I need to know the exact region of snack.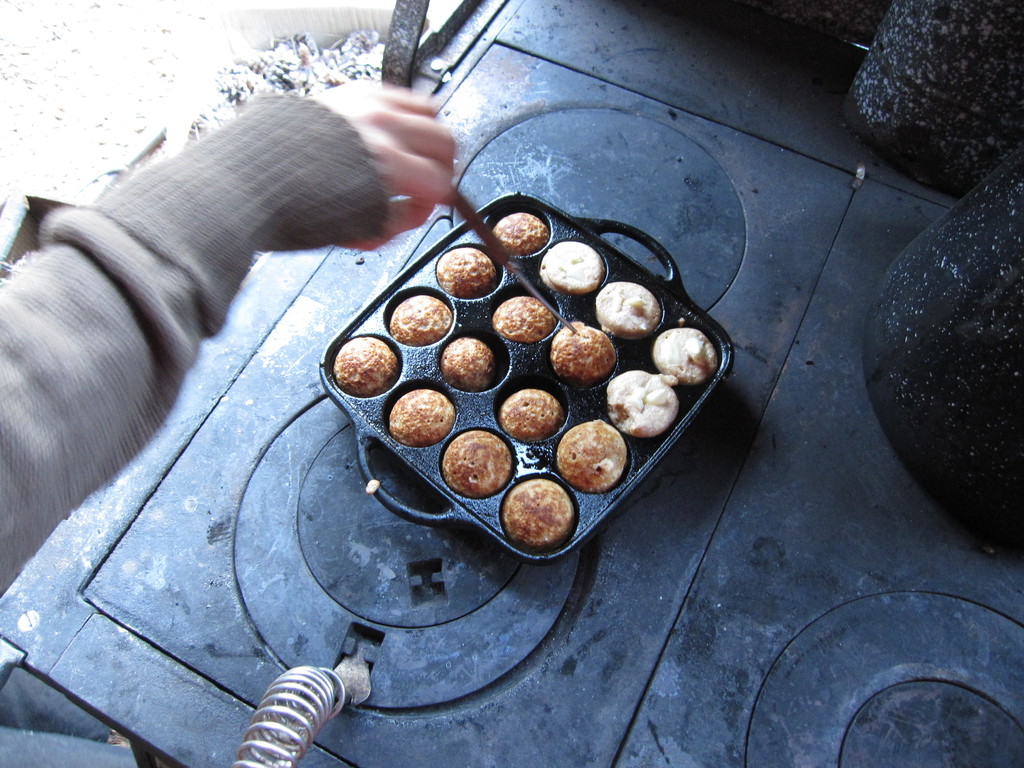
Region: detection(500, 385, 564, 439).
